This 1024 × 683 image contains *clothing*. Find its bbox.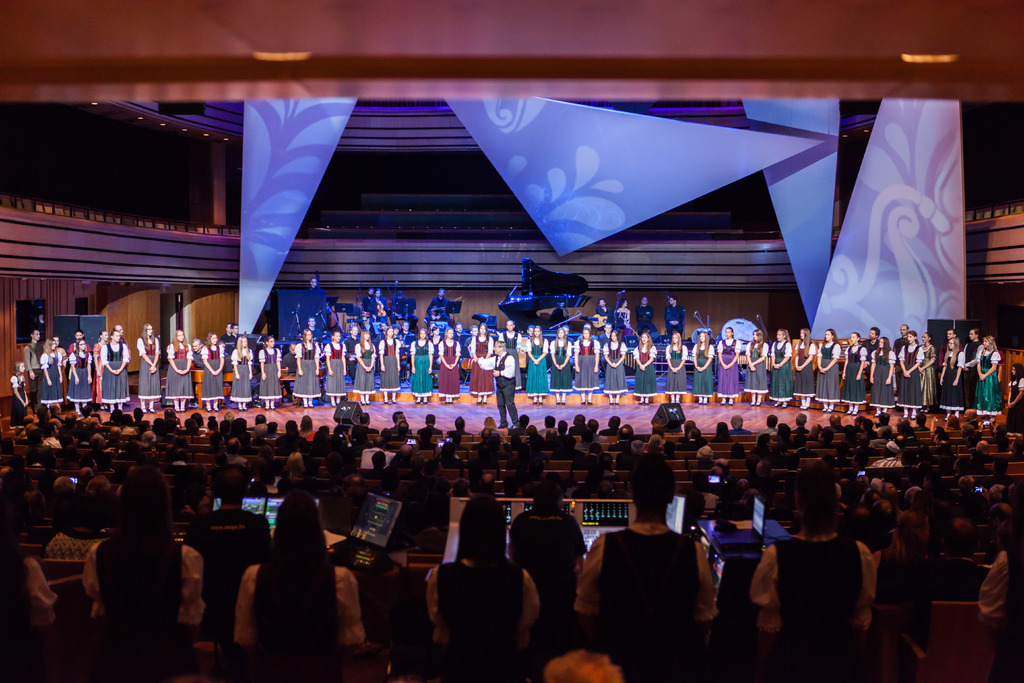
bbox(662, 341, 687, 395).
